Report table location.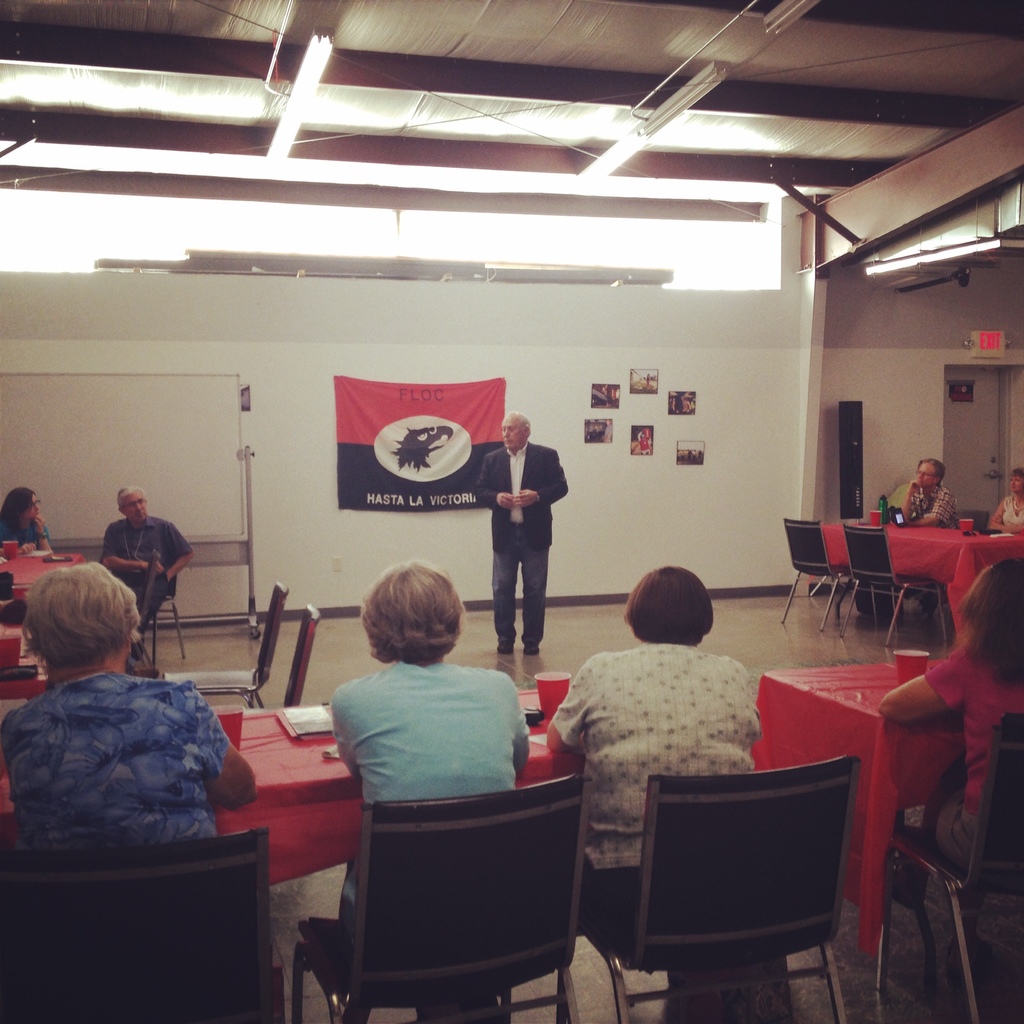
Report: (left=756, top=659, right=943, bottom=962).
